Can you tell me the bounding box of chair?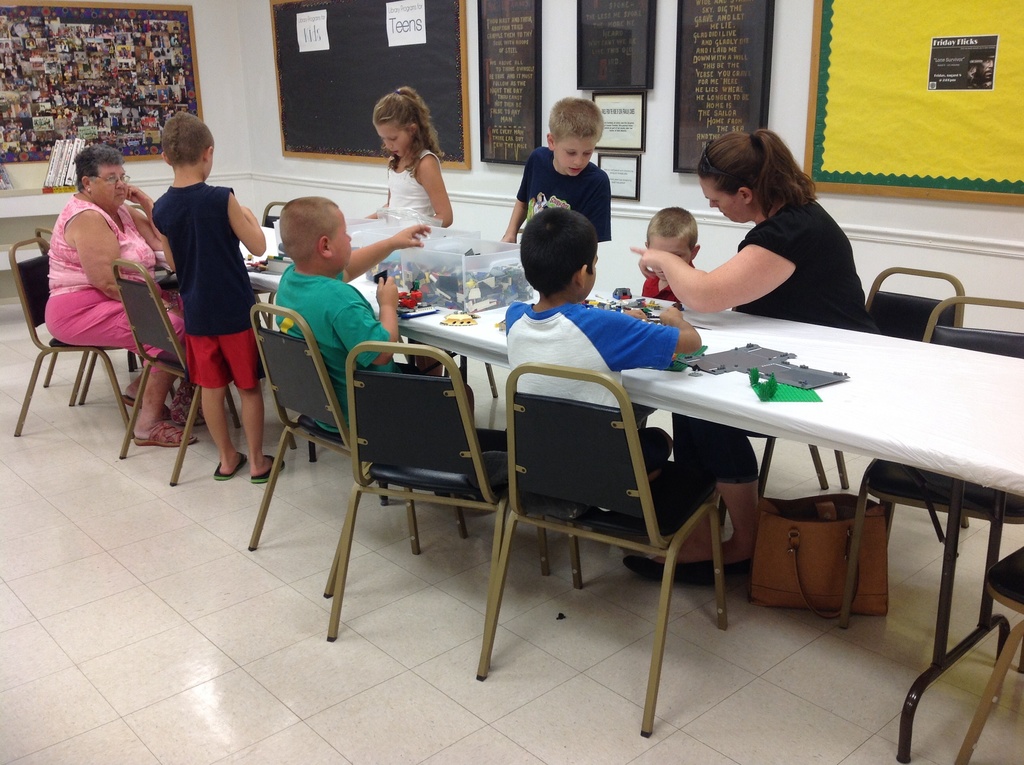
(842, 295, 1023, 635).
